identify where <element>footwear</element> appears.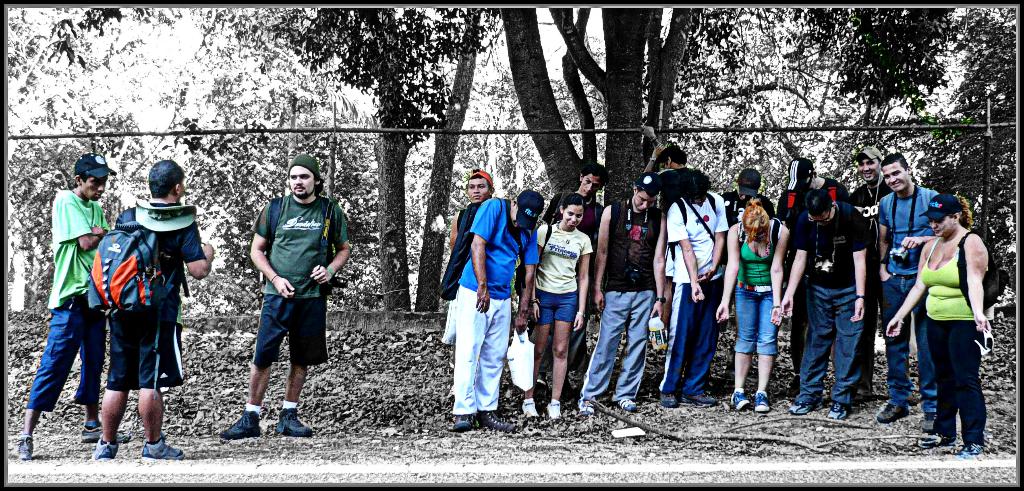
Appears at x1=620 y1=398 x2=636 y2=409.
